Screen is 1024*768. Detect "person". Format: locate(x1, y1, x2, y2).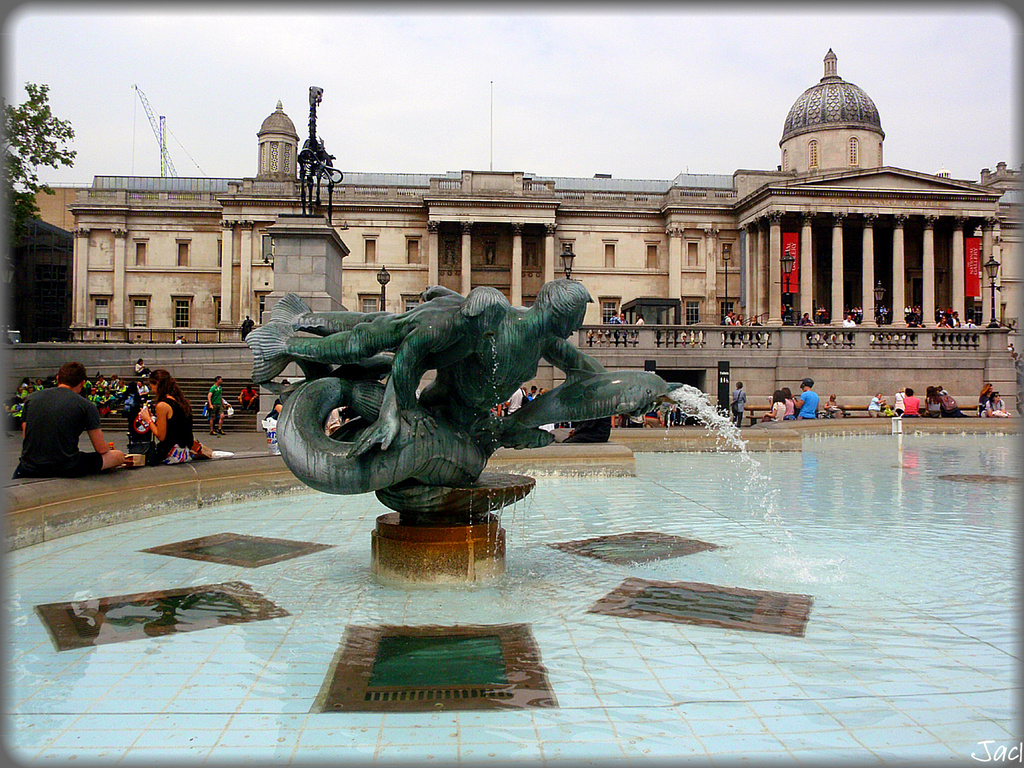
locate(936, 385, 966, 418).
